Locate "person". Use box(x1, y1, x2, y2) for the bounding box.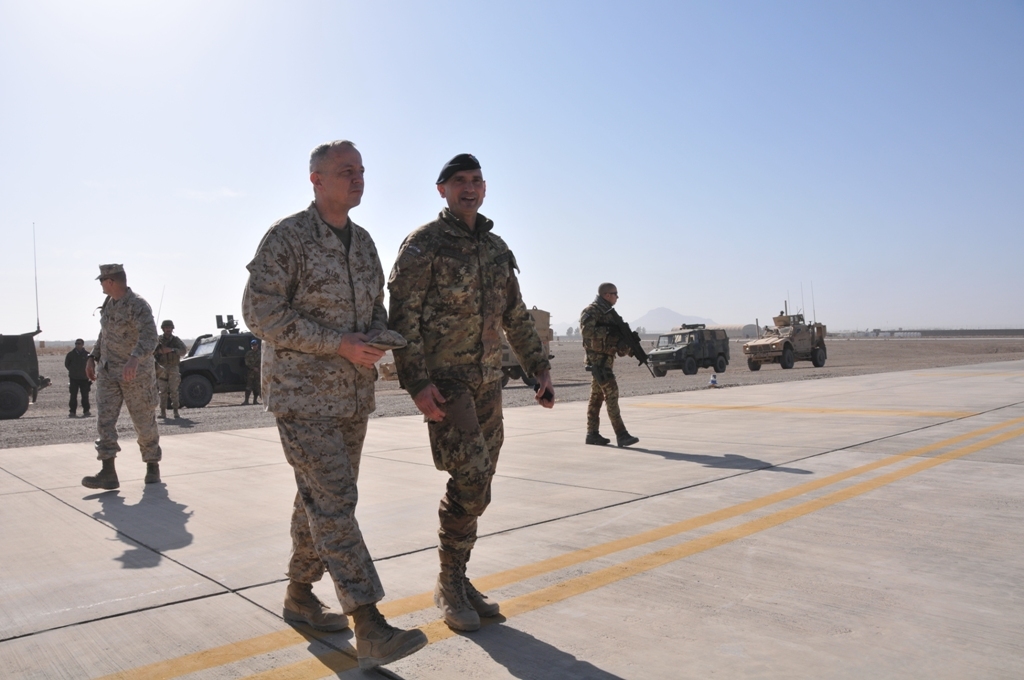
box(62, 331, 90, 427).
